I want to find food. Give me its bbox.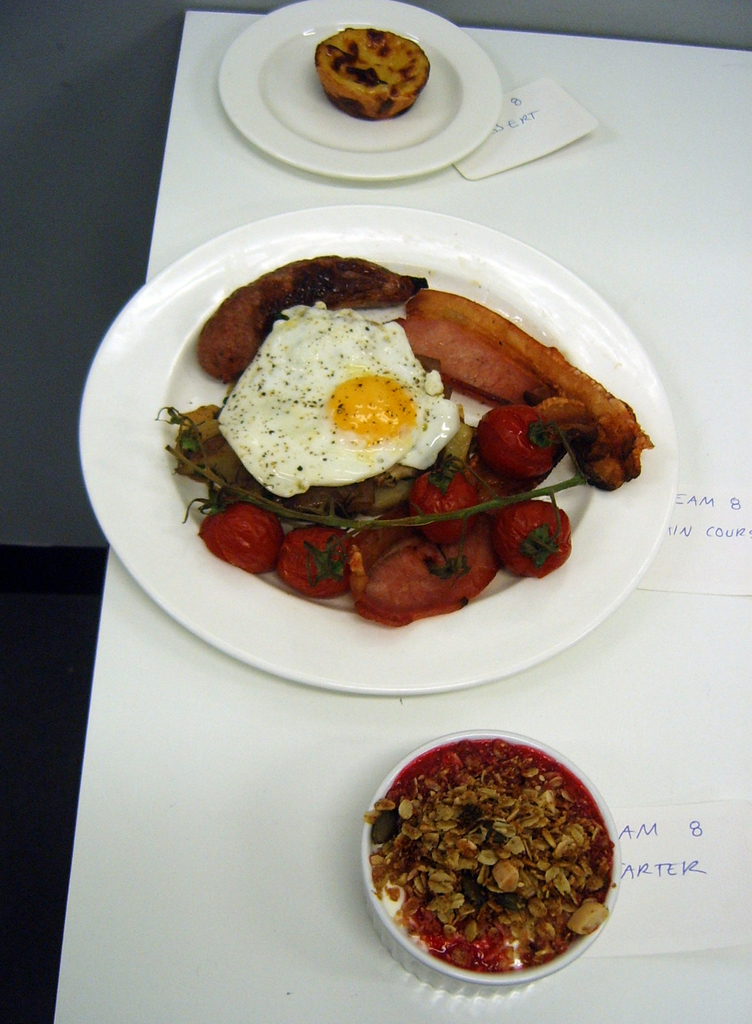
locate(204, 252, 426, 398).
